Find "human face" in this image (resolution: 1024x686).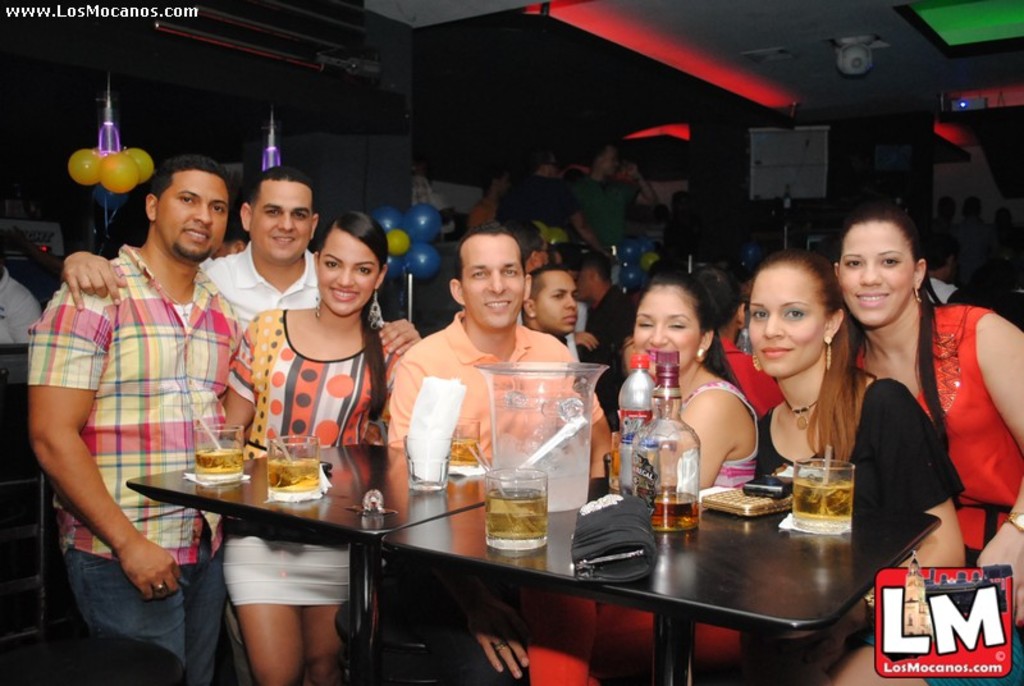
[x1=218, y1=237, x2=233, y2=257].
